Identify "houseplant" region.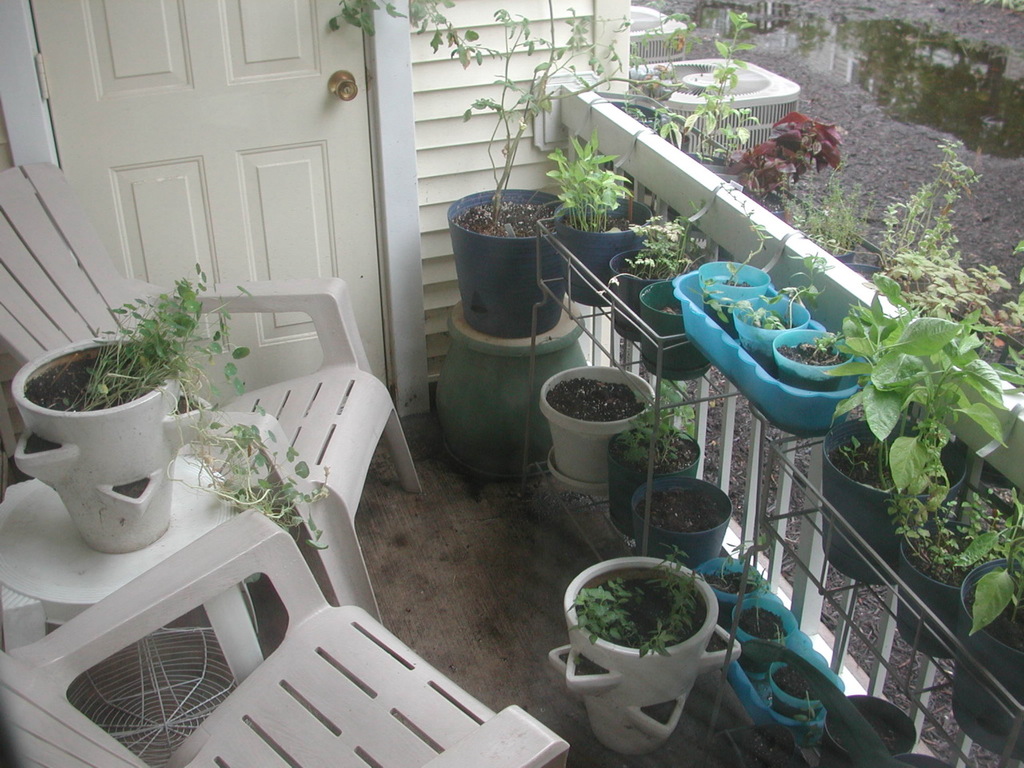
Region: [x1=602, y1=206, x2=710, y2=350].
